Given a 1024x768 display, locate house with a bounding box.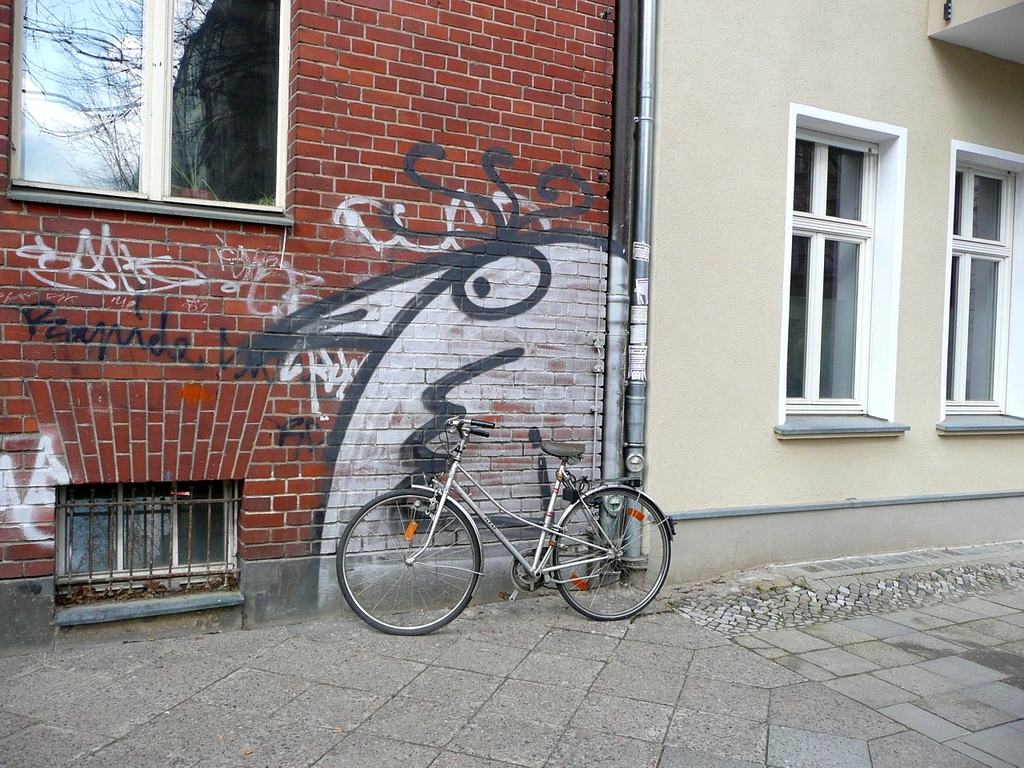
Located: {"left": 0, "top": 2, "right": 1010, "bottom": 586}.
